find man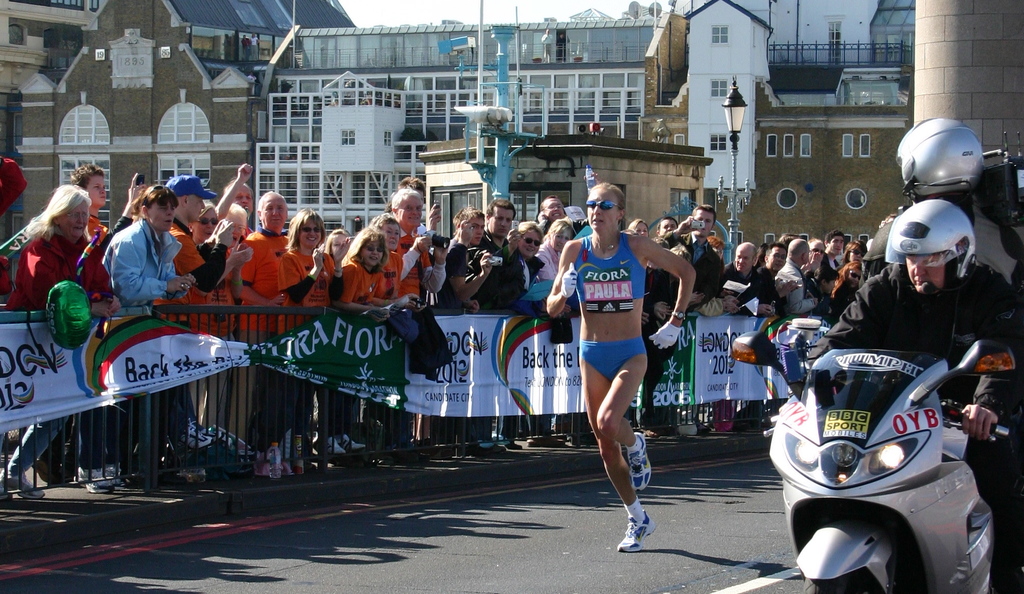
locate(724, 240, 763, 317)
